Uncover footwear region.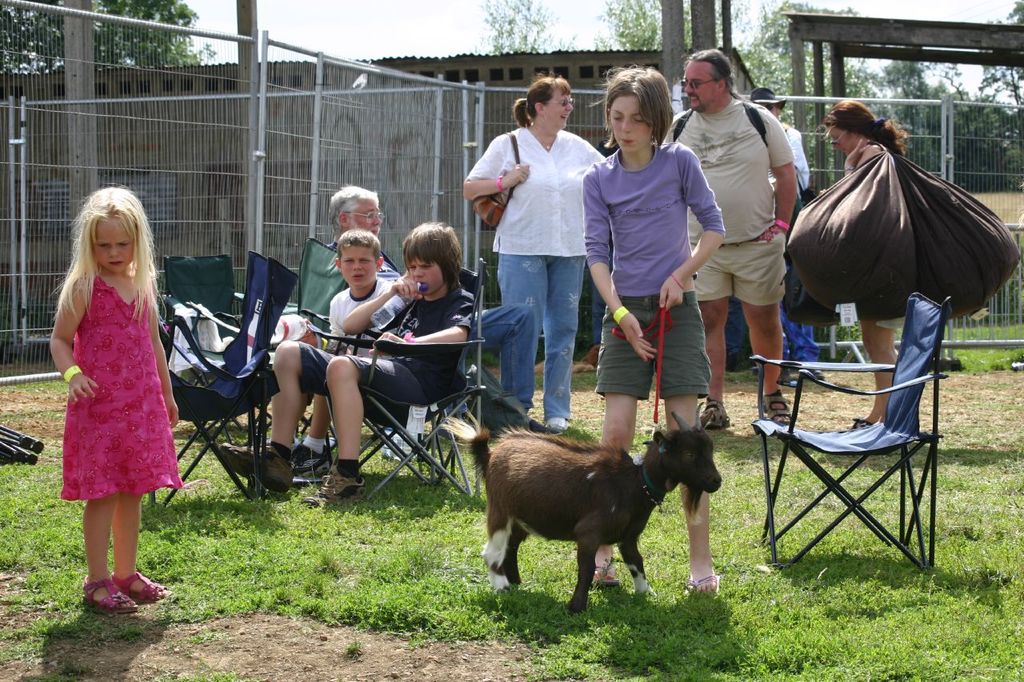
Uncovered: 684:572:718:599.
